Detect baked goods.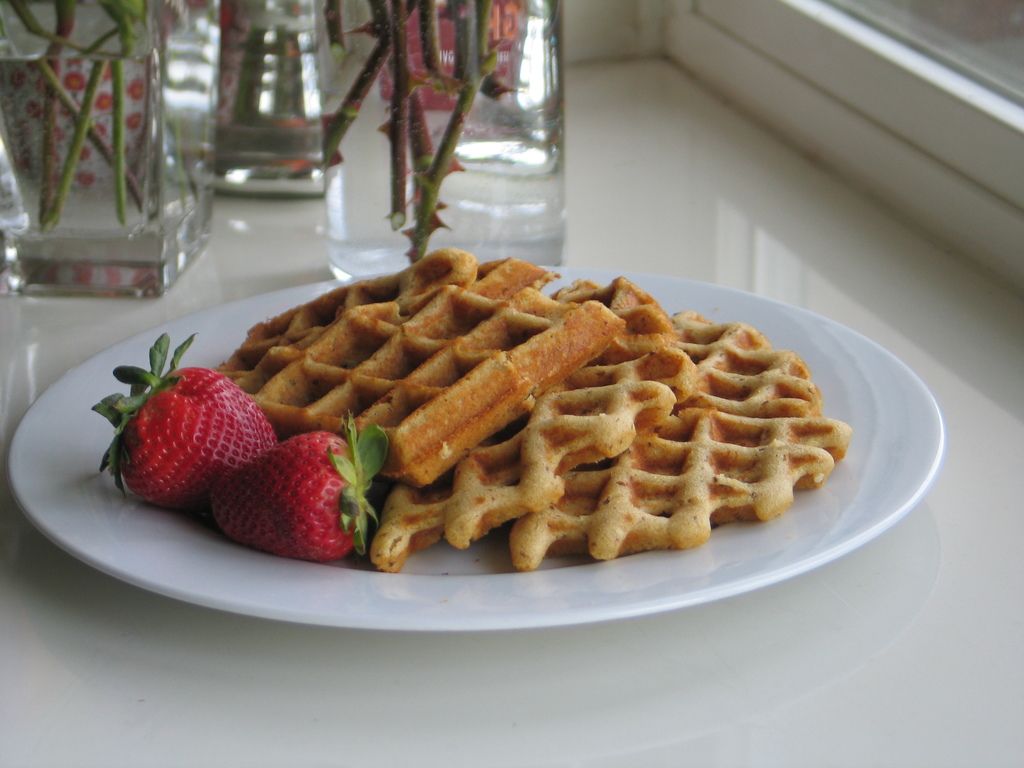
Detected at bbox=[501, 308, 860, 576].
